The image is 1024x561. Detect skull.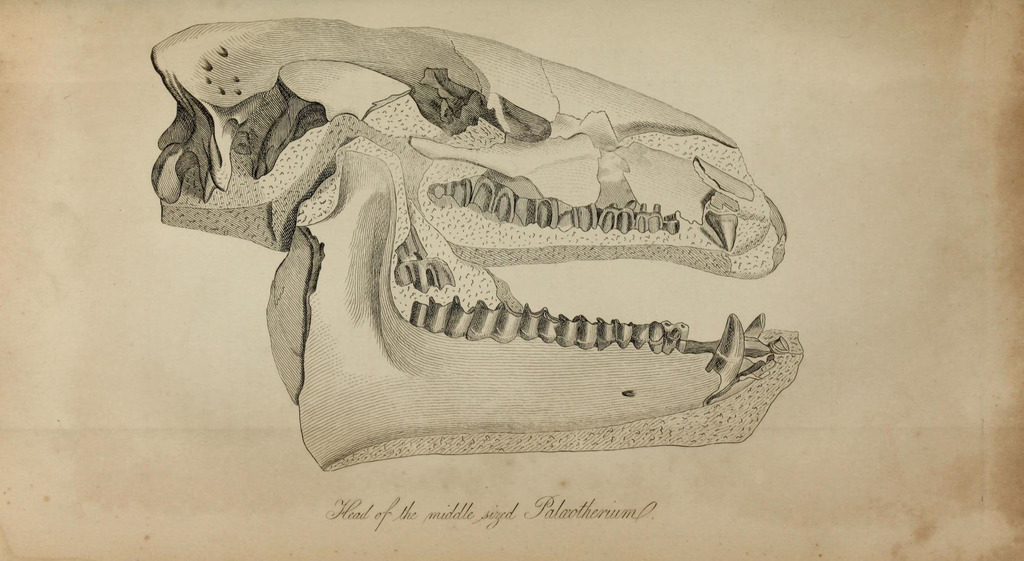
Detection: (x1=152, y1=19, x2=803, y2=473).
